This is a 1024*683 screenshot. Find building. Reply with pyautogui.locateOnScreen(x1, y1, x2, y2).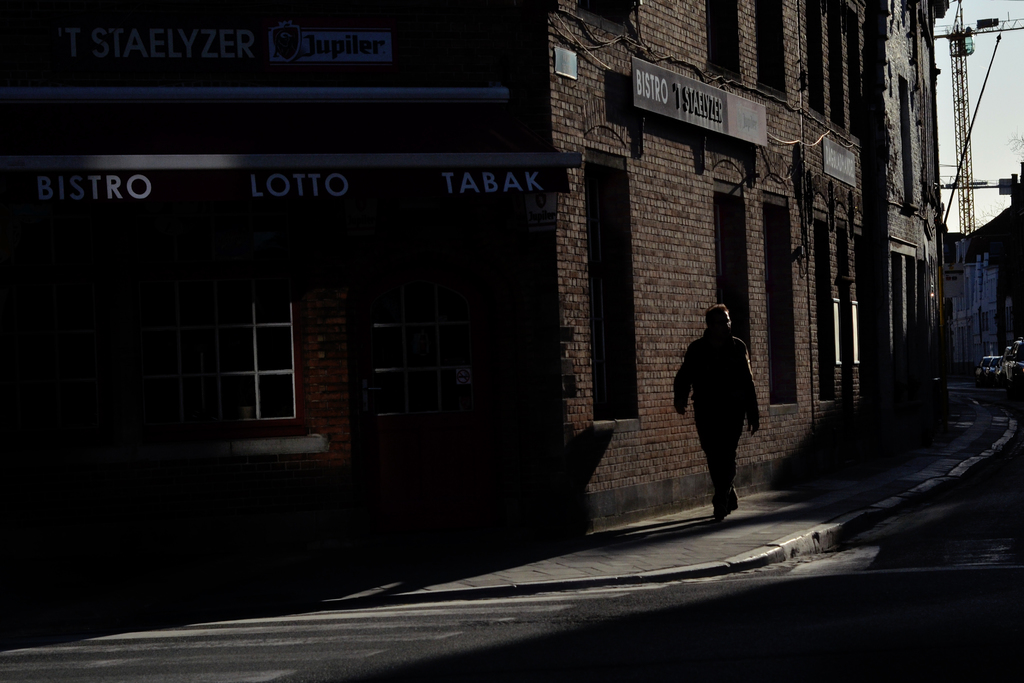
pyautogui.locateOnScreen(0, 0, 948, 536).
